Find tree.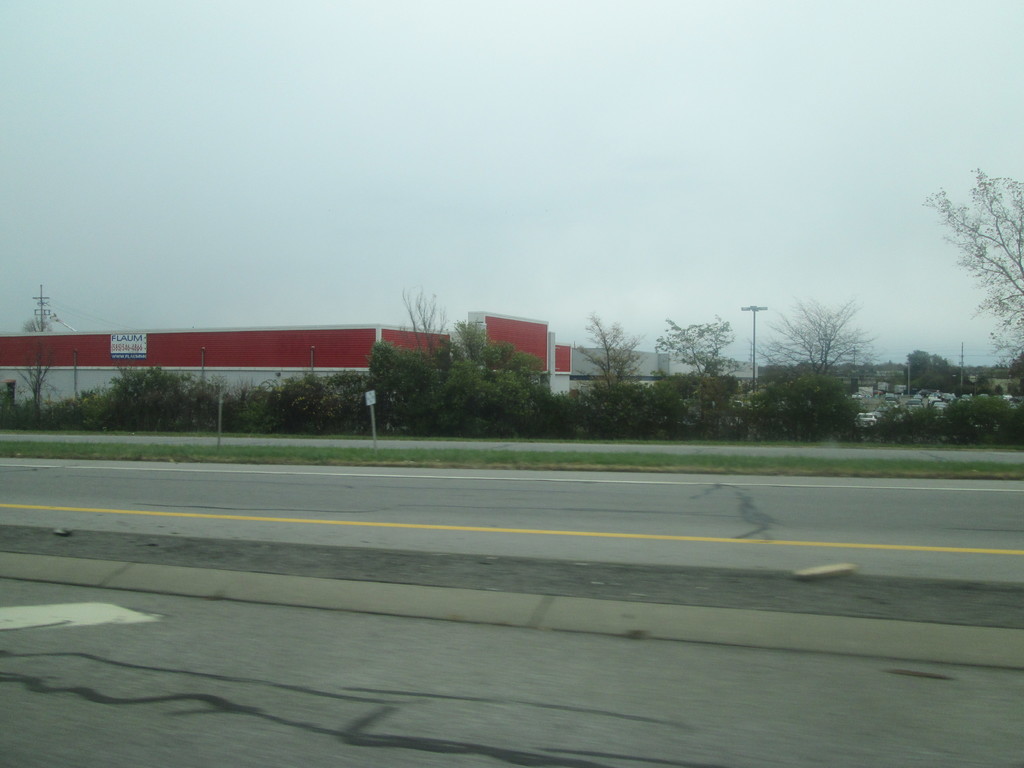
<box>915,172,1023,396</box>.
